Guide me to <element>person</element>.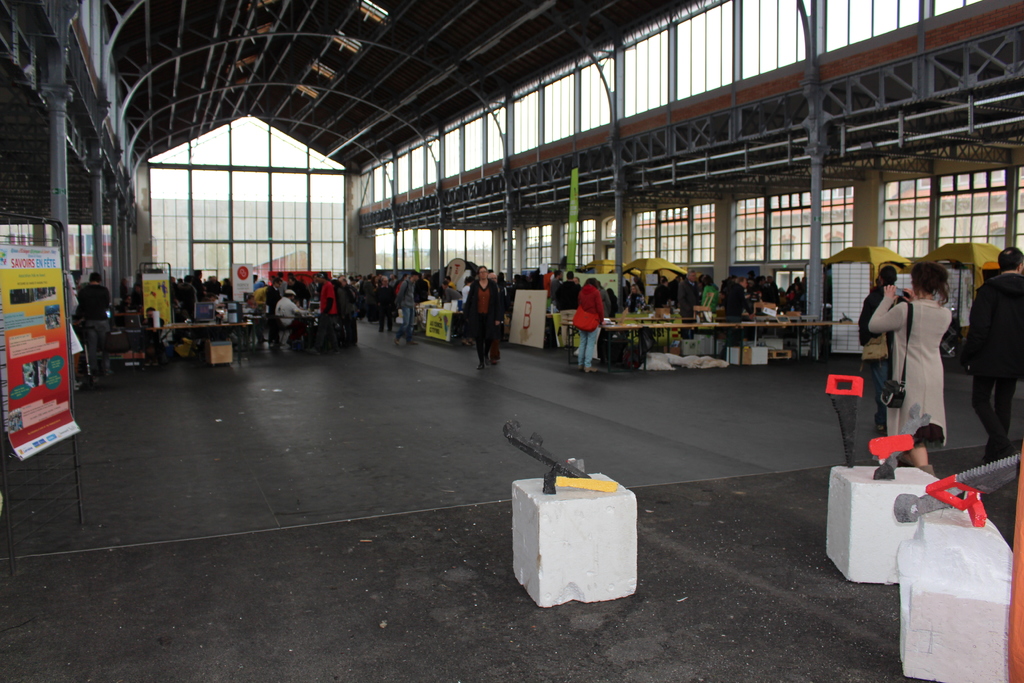
Guidance: detection(71, 267, 118, 386).
